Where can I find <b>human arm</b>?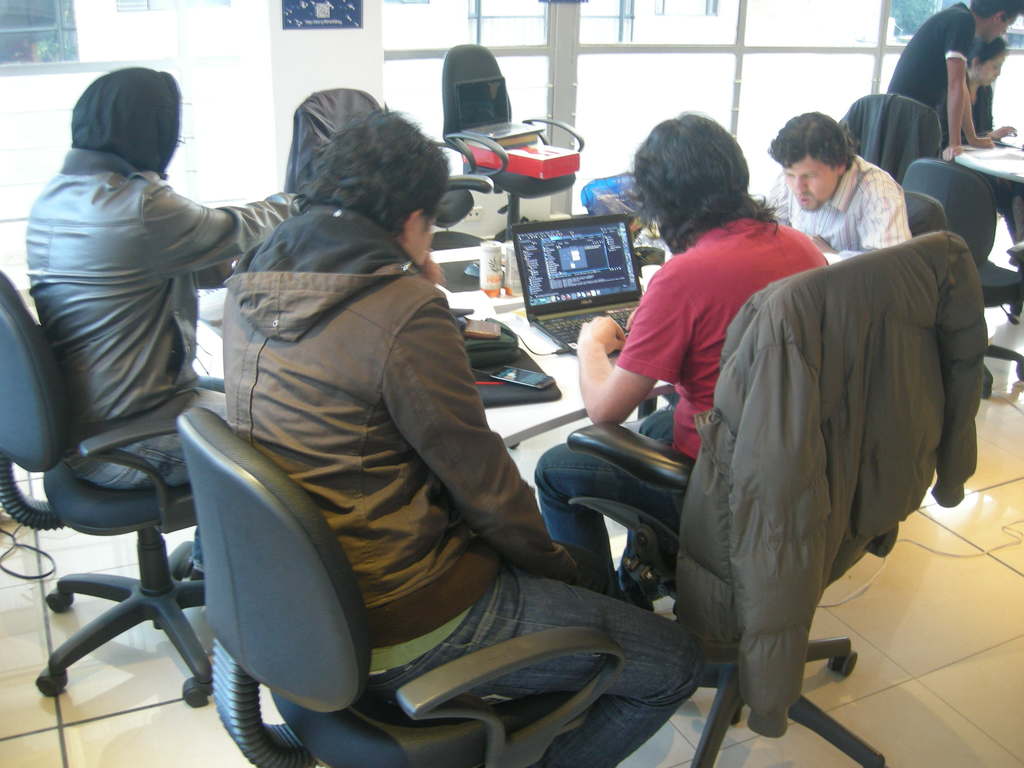
You can find it at region(976, 111, 1020, 138).
